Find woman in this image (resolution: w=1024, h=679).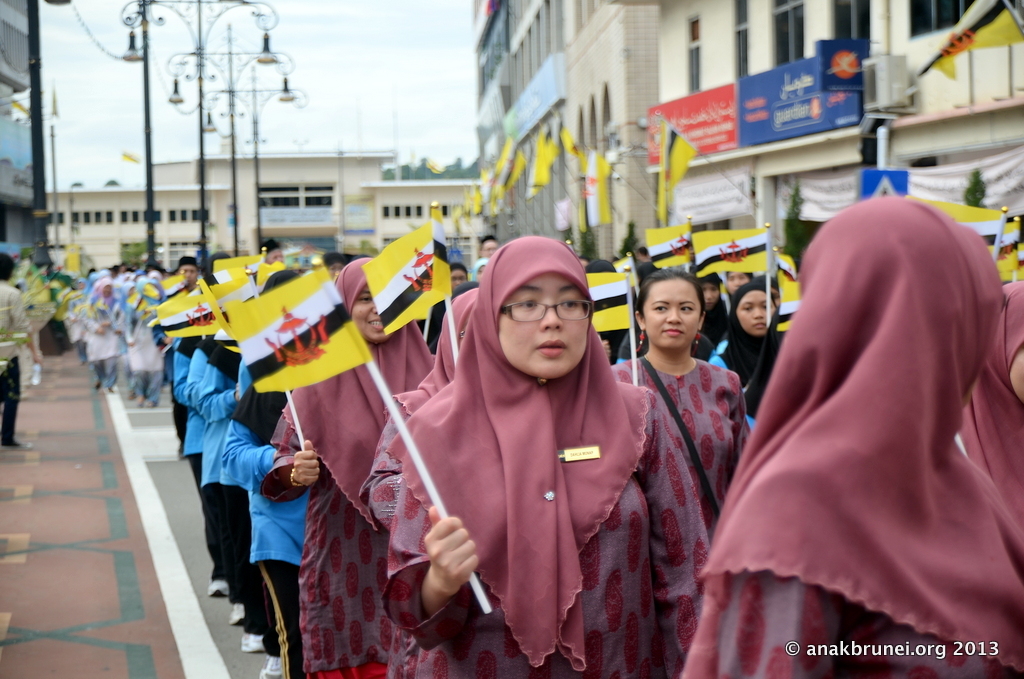
(left=672, top=193, right=1023, bottom=678).
